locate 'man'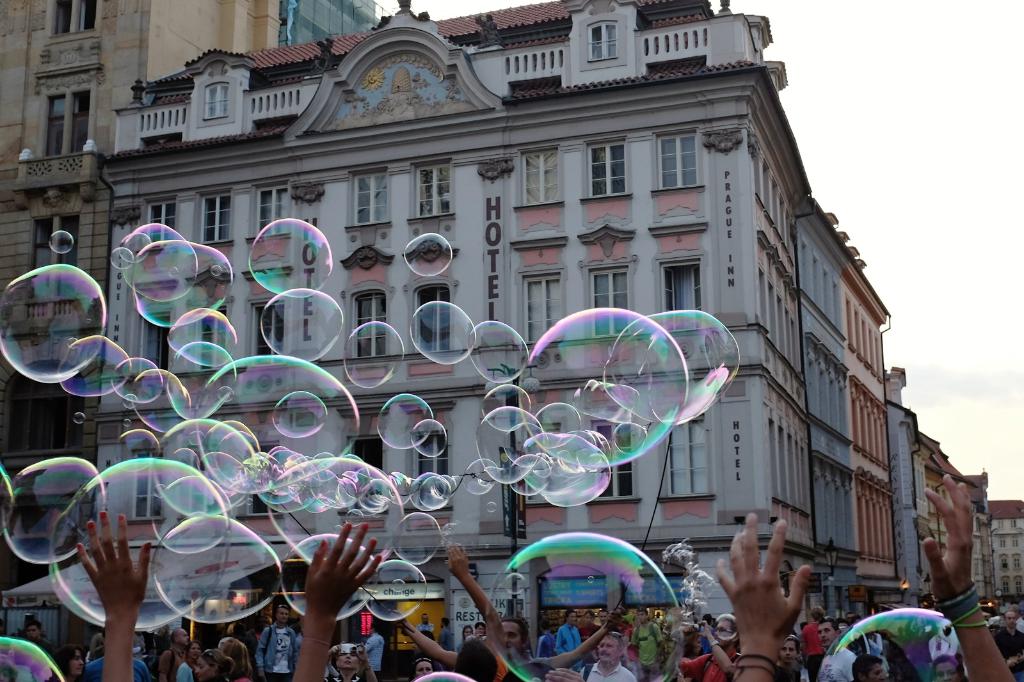
crop(160, 623, 191, 680)
